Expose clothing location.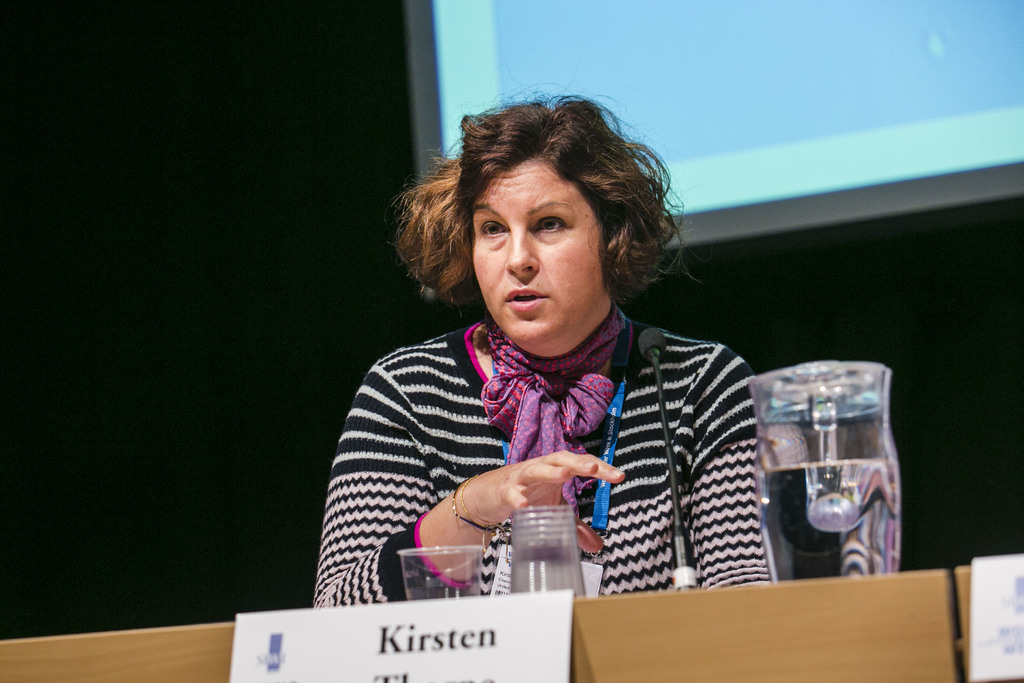
Exposed at left=301, top=258, right=764, bottom=594.
